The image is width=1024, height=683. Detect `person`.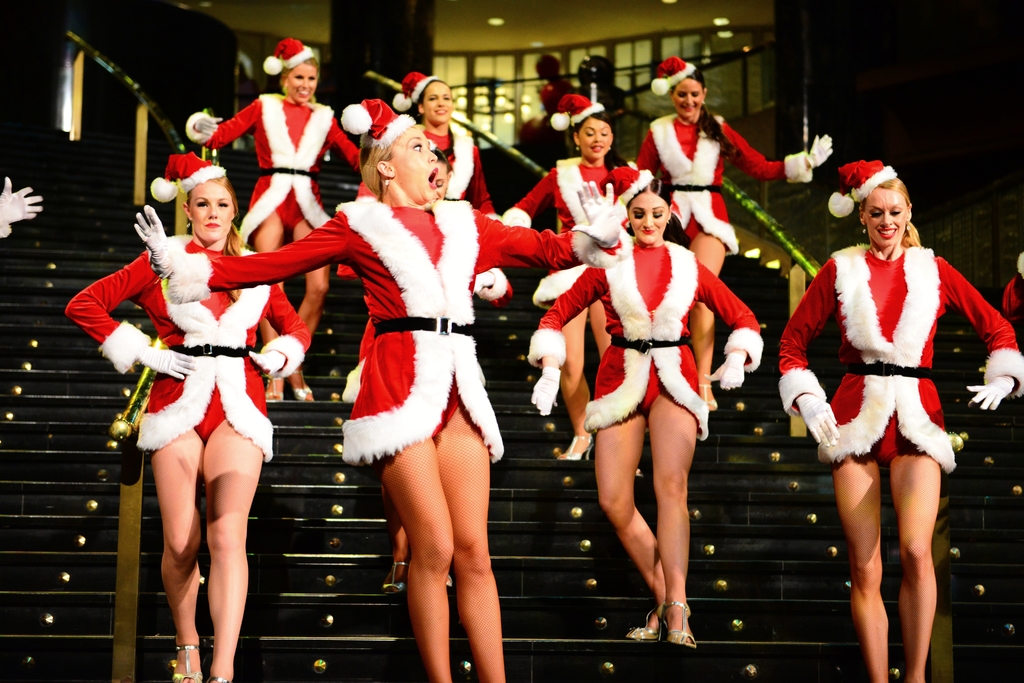
Detection: (x1=532, y1=167, x2=763, y2=651).
